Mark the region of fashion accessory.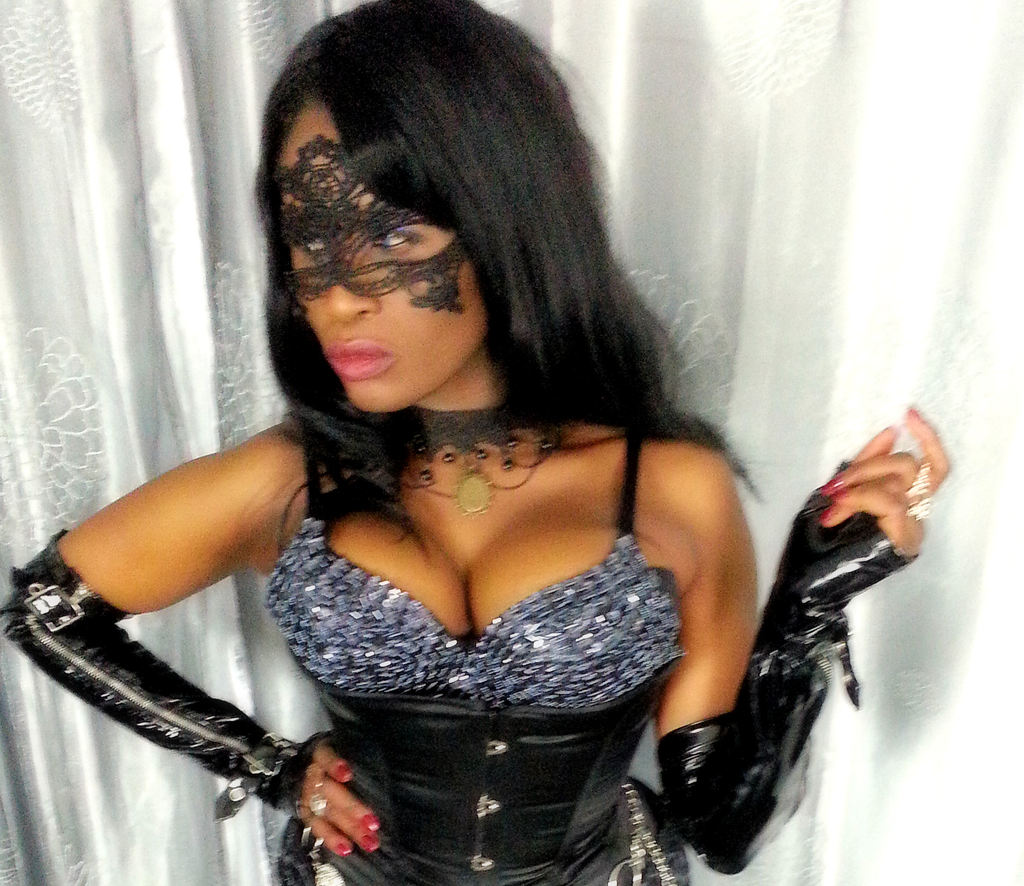
Region: (left=358, top=834, right=381, bottom=853).
